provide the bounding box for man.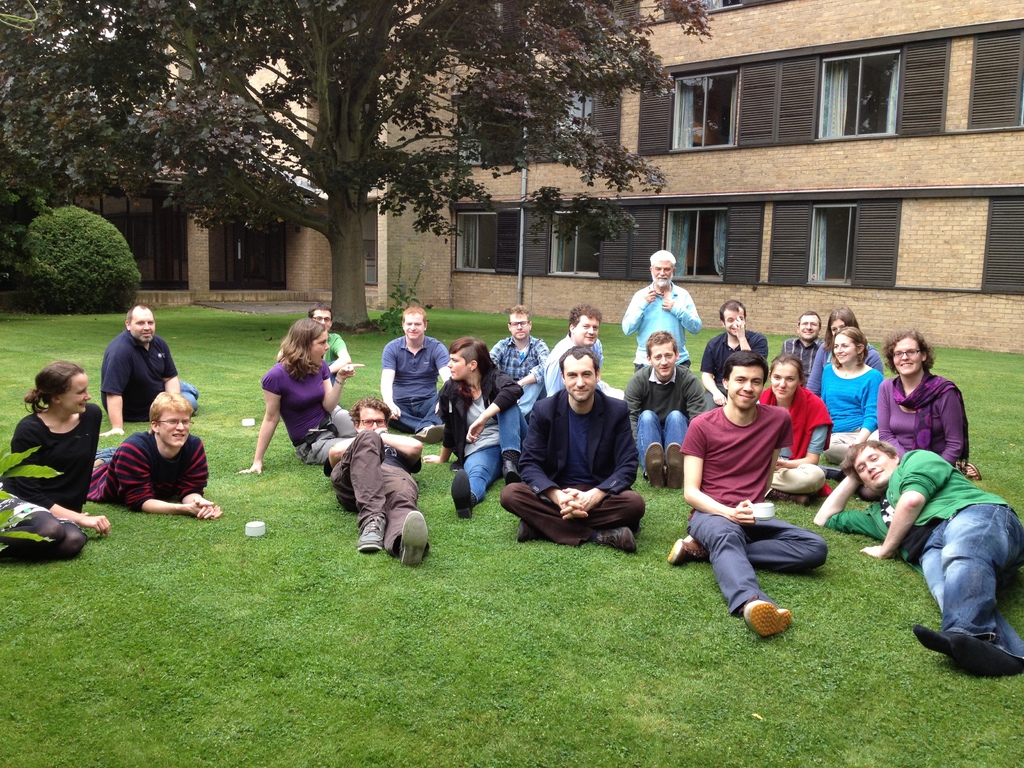
box(675, 350, 835, 630).
